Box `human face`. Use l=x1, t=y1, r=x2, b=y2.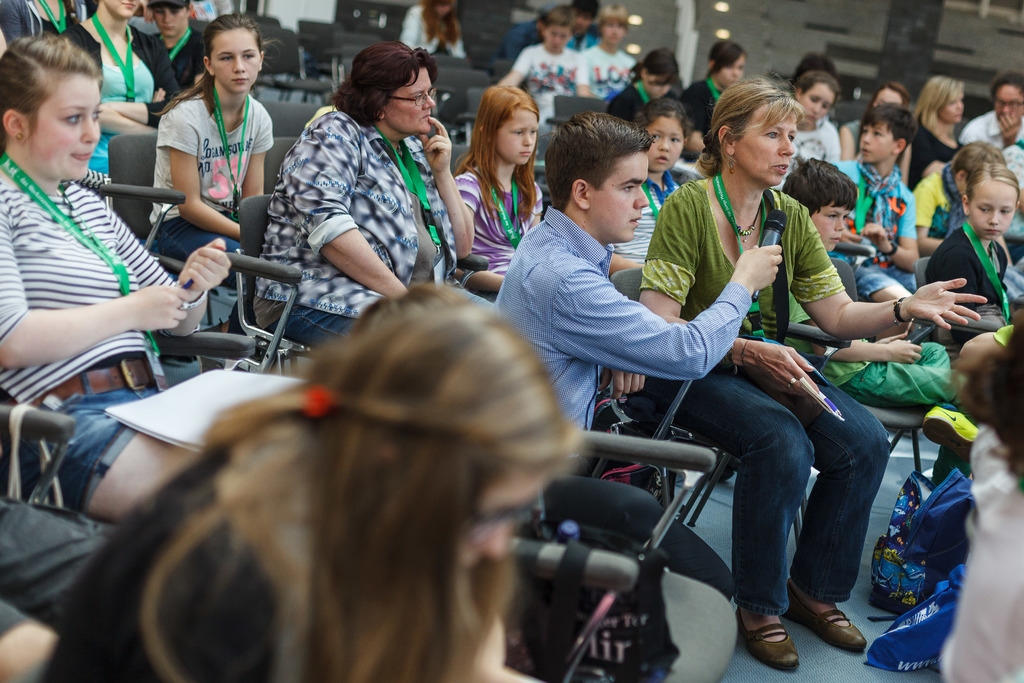
l=24, t=67, r=106, b=188.
